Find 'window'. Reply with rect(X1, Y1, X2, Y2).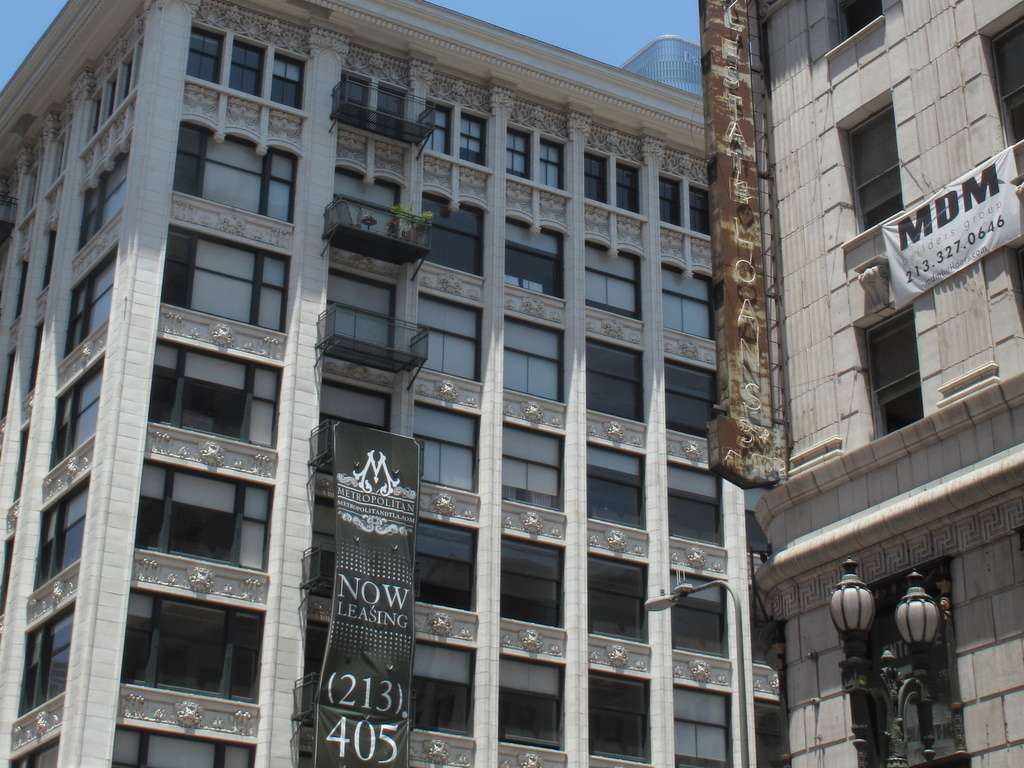
rect(412, 288, 487, 389).
